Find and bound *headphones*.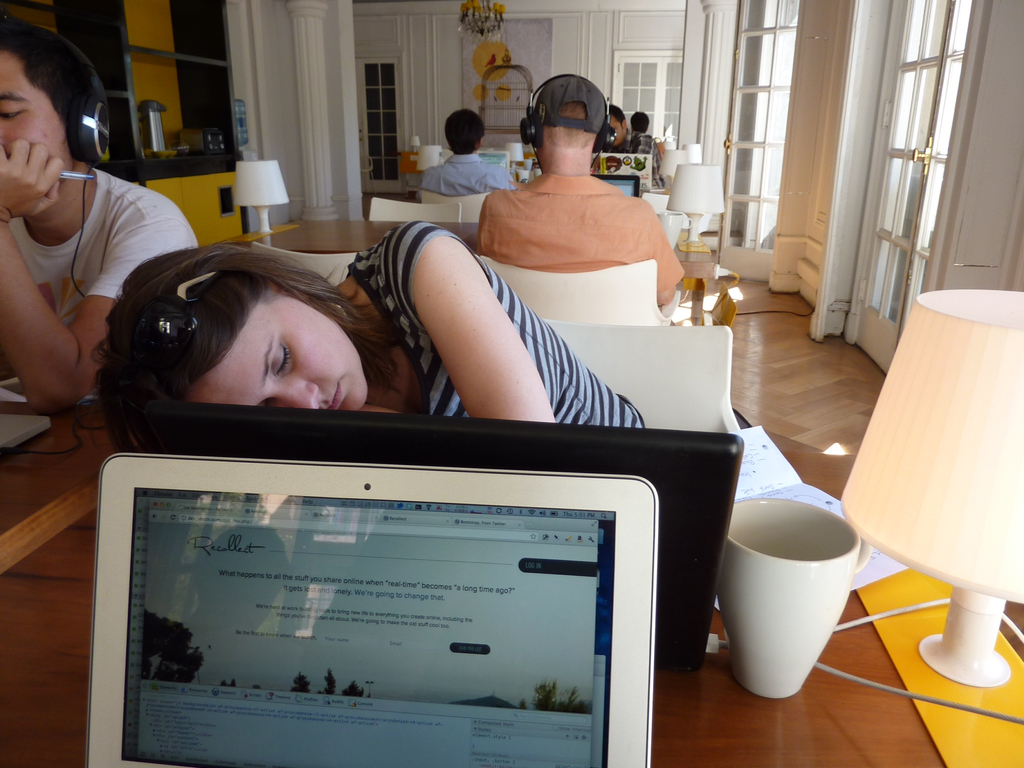
Bound: (520, 71, 615, 174).
